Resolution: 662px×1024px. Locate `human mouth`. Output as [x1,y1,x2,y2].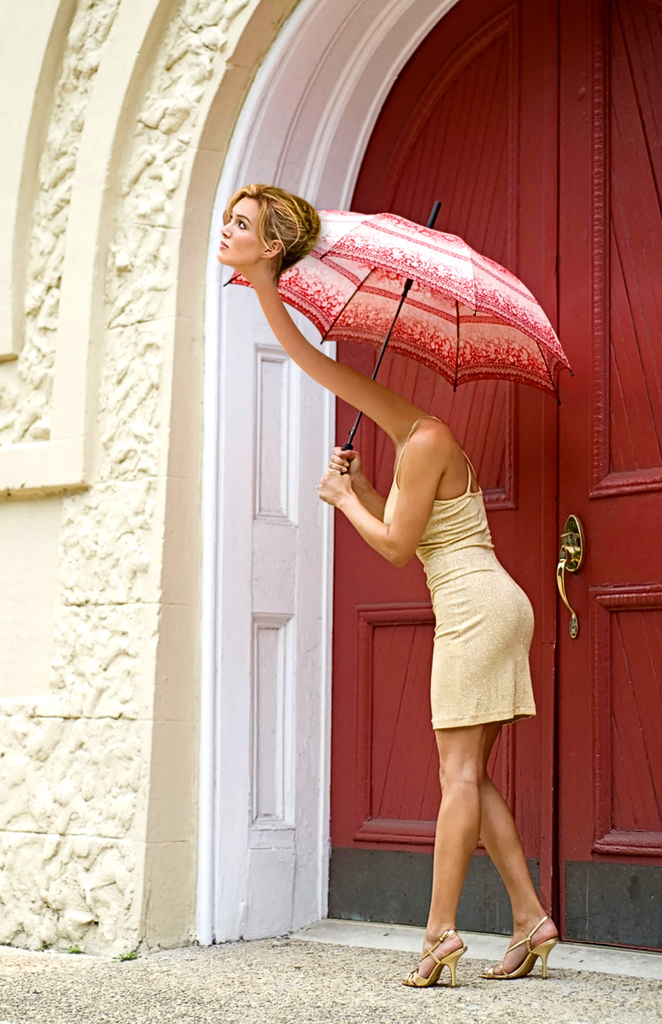
[214,239,229,250].
